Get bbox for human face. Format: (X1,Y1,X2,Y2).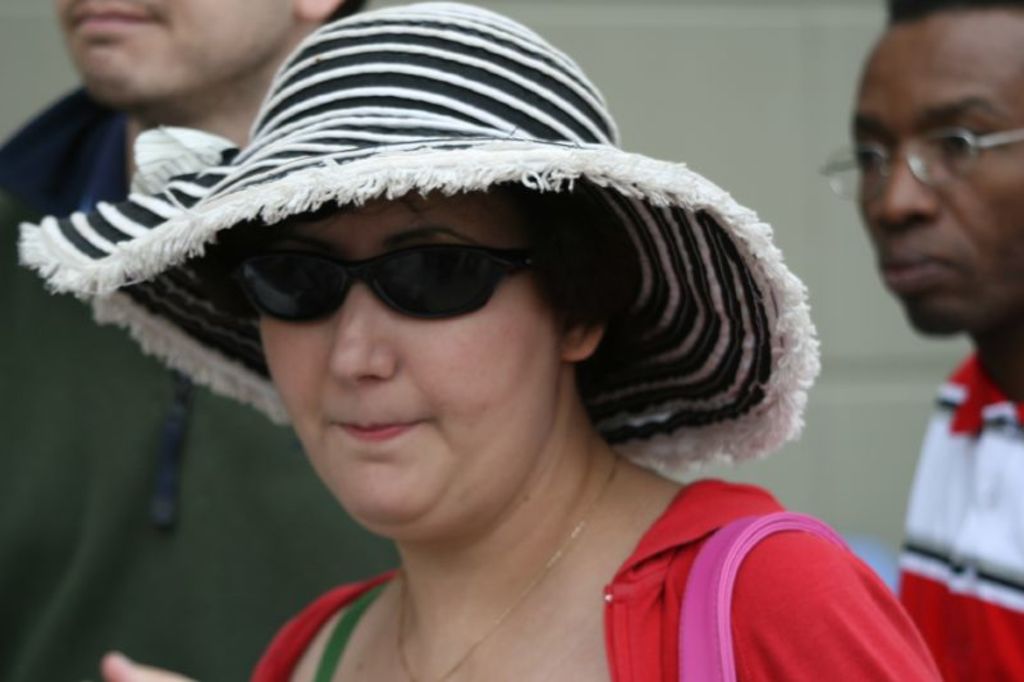
(845,17,1023,334).
